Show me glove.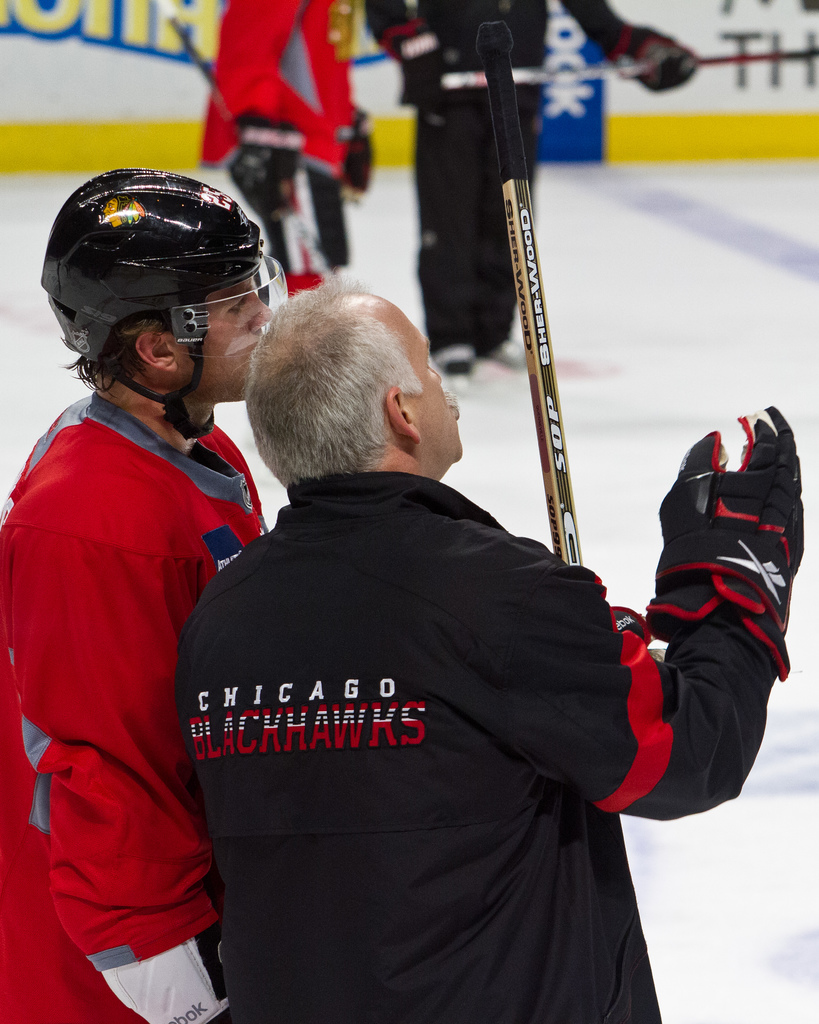
glove is here: left=635, top=403, right=806, bottom=674.
